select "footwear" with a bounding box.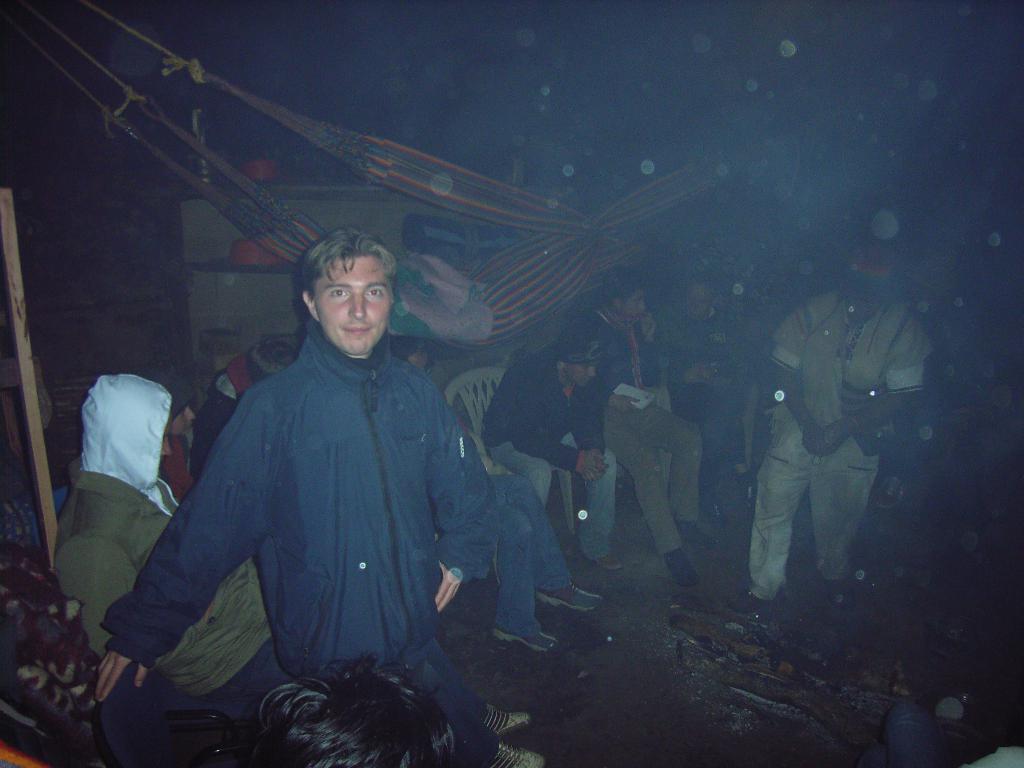
[left=538, top=582, right=603, bottom=607].
